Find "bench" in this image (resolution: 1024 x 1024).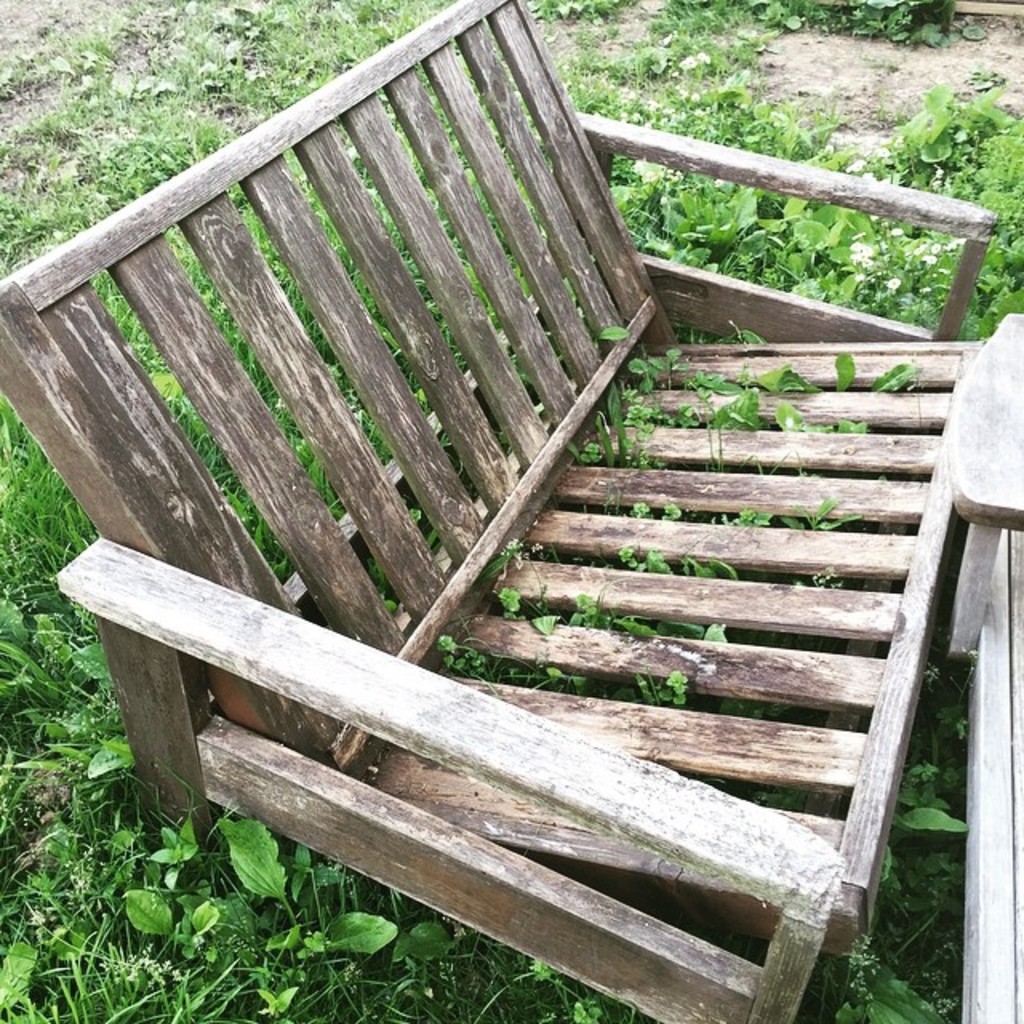
<bbox>48, 18, 994, 1023</bbox>.
